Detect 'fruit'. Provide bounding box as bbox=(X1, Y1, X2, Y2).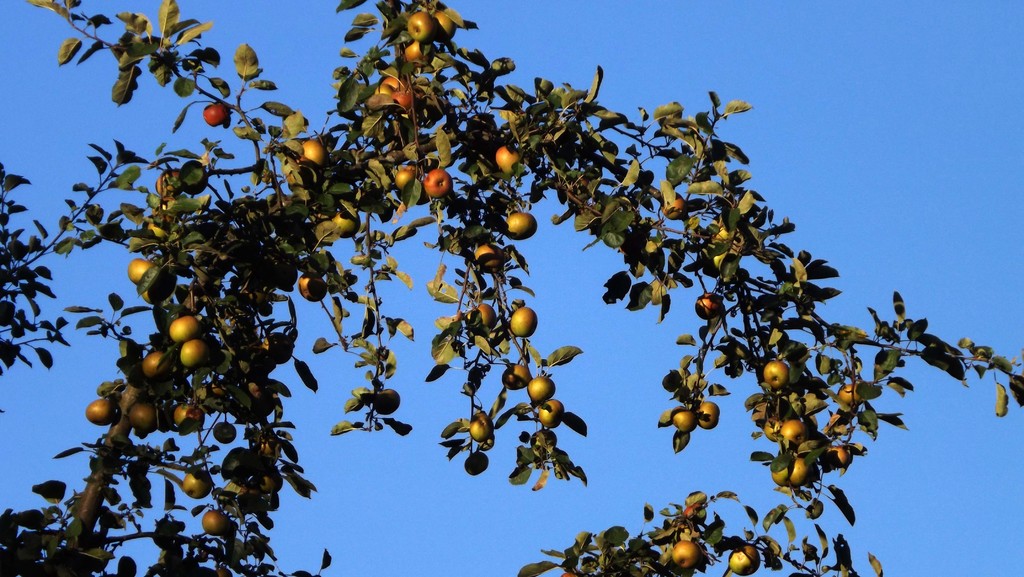
bbox=(729, 542, 761, 576).
